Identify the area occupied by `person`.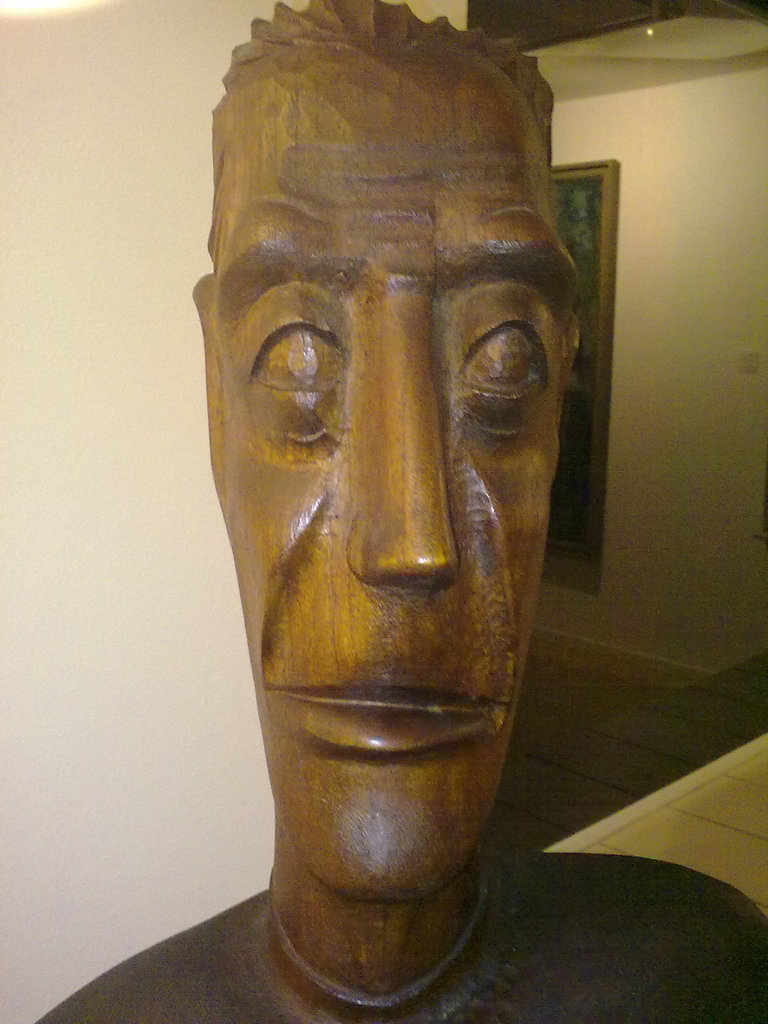
Area: pyautogui.locateOnScreen(12, 0, 767, 1023).
